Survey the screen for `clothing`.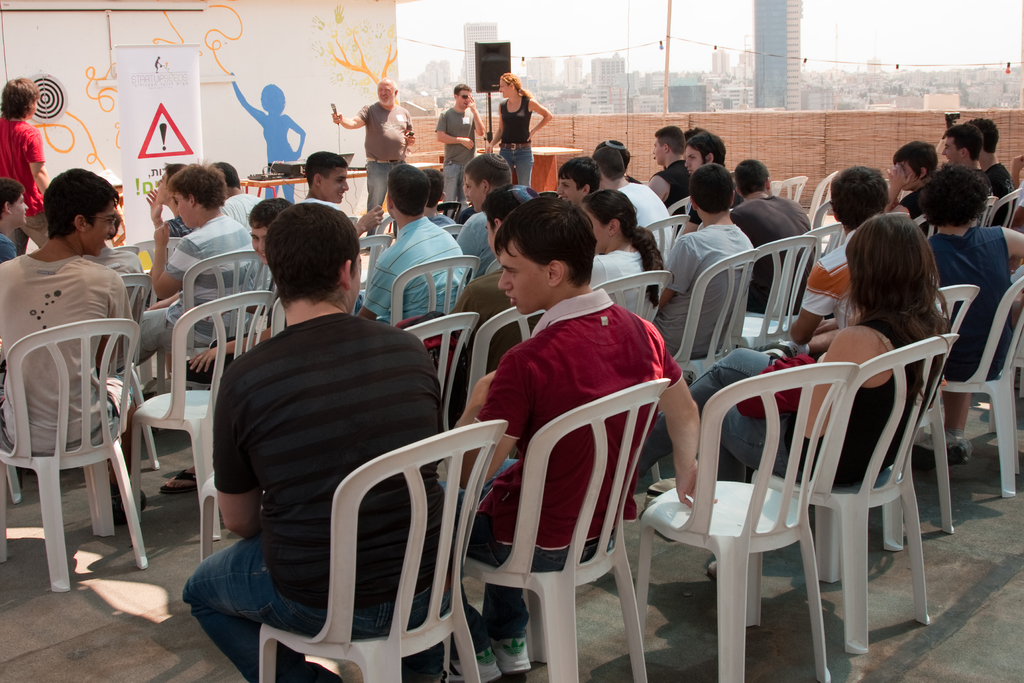
Survey found: crop(984, 160, 1021, 224).
